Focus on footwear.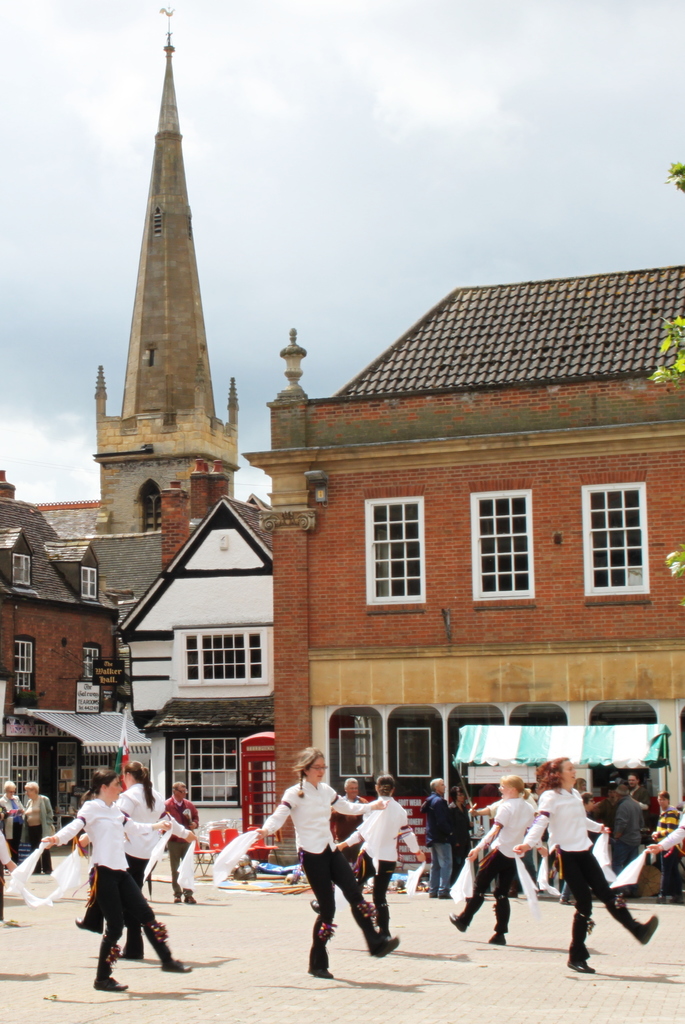
Focused at (159, 953, 192, 974).
